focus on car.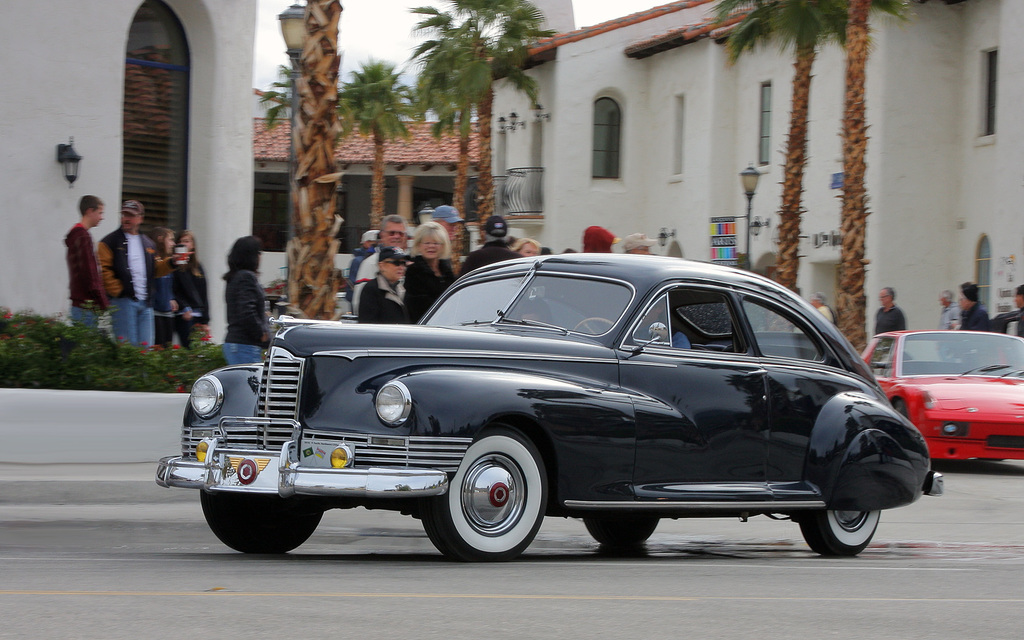
Focused at 858, 329, 1023, 463.
